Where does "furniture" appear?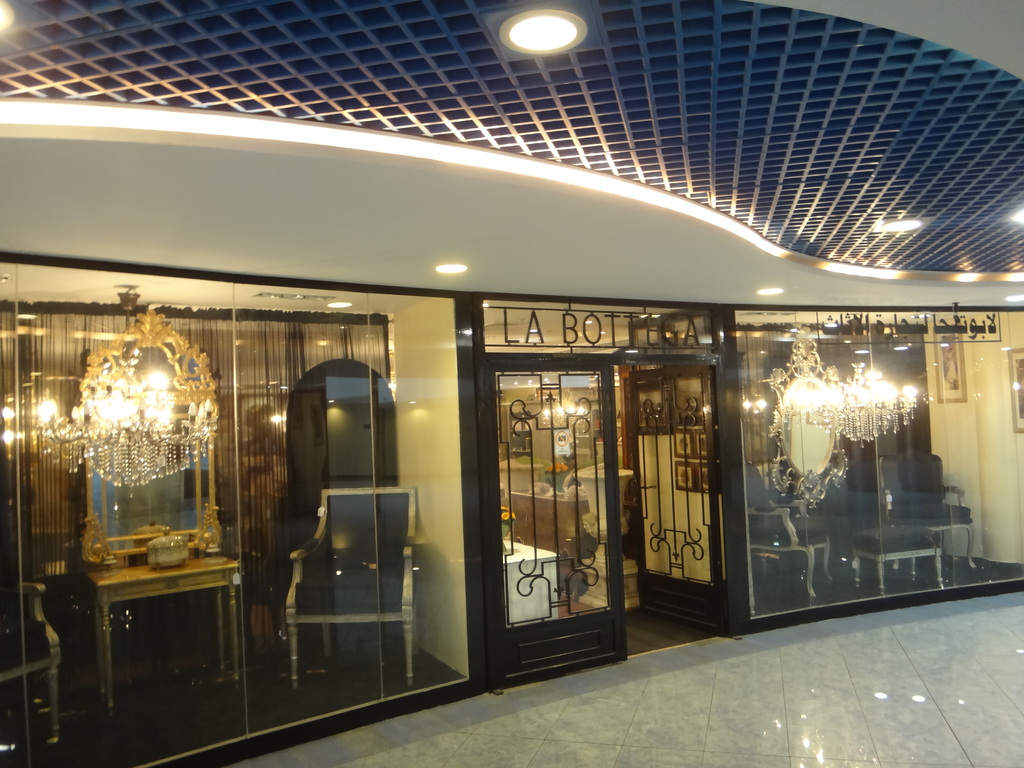
Appears at [0,581,65,751].
